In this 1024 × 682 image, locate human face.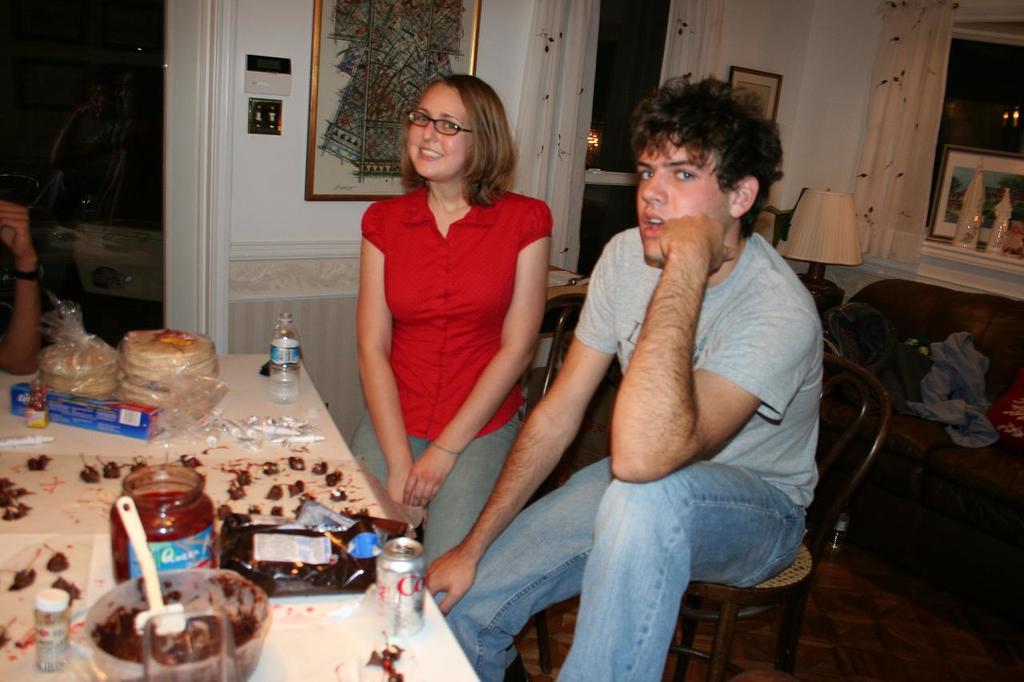
Bounding box: 638, 129, 733, 258.
